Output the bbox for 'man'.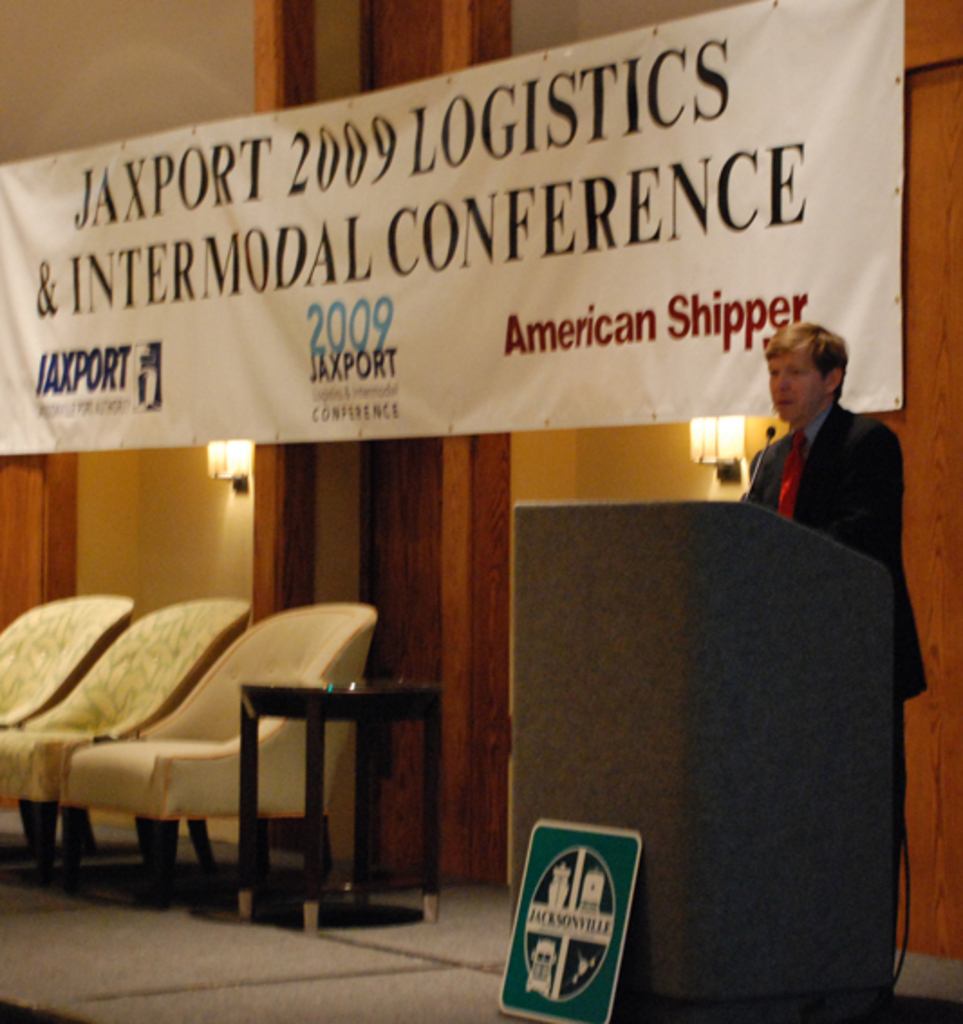
{"left": 699, "top": 287, "right": 925, "bottom": 657}.
